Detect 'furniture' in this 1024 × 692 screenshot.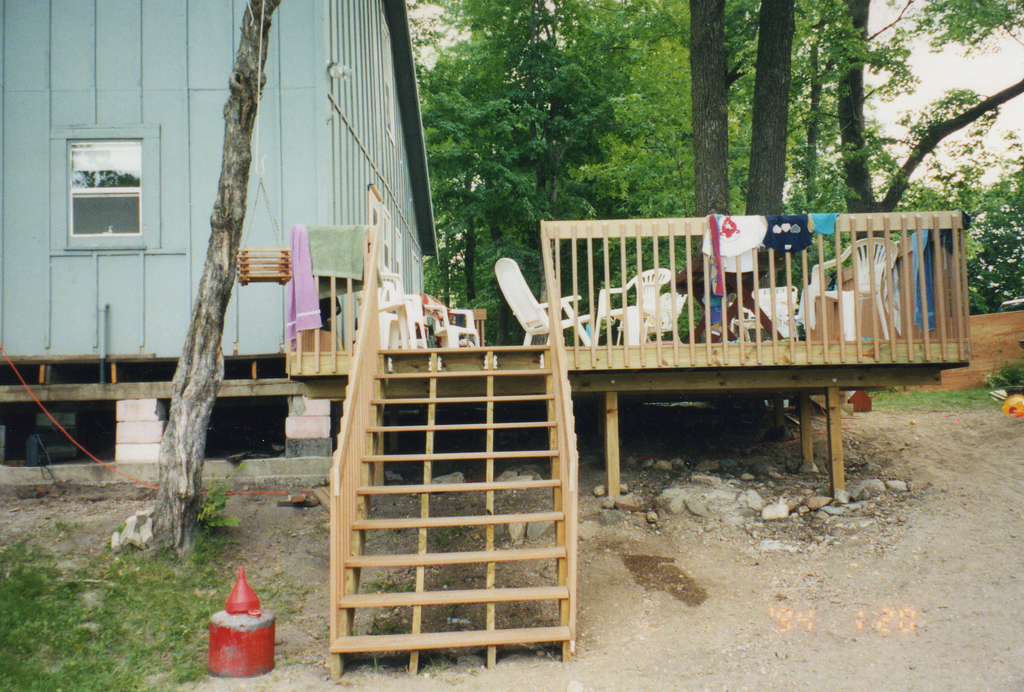
Detection: locate(727, 289, 795, 344).
